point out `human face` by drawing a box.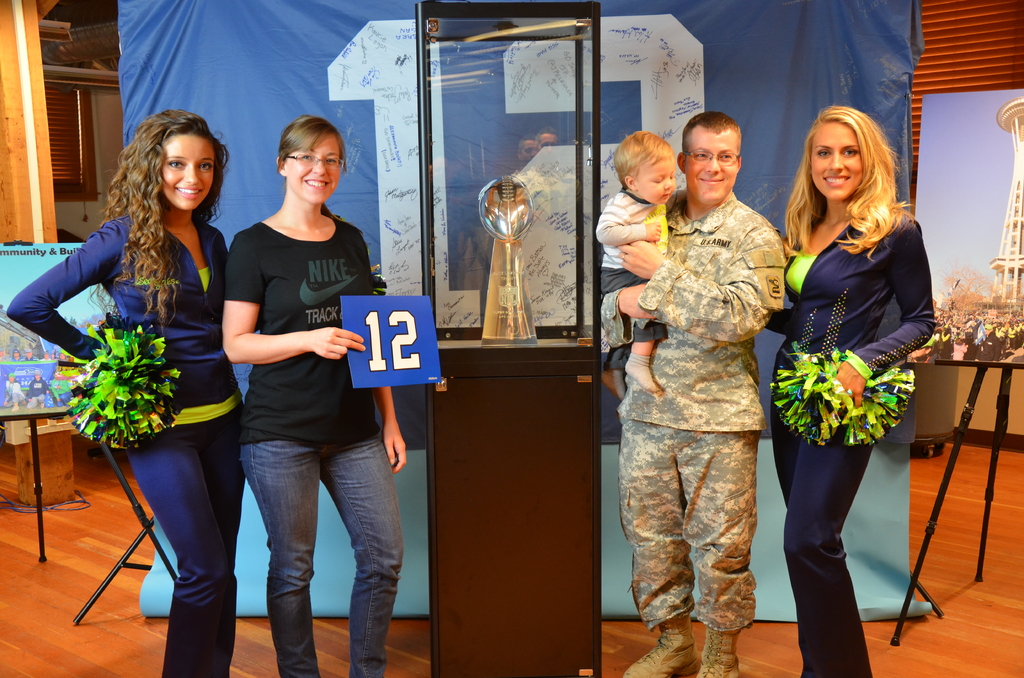
bbox(160, 134, 212, 211).
